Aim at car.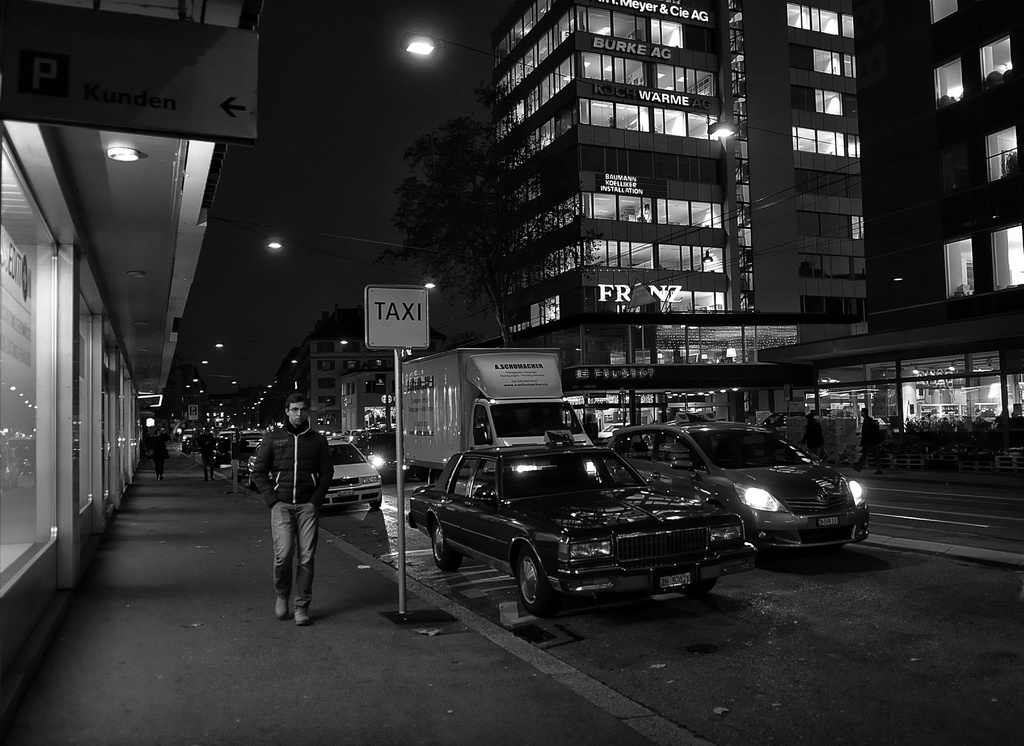
Aimed at [x1=403, y1=429, x2=728, y2=618].
